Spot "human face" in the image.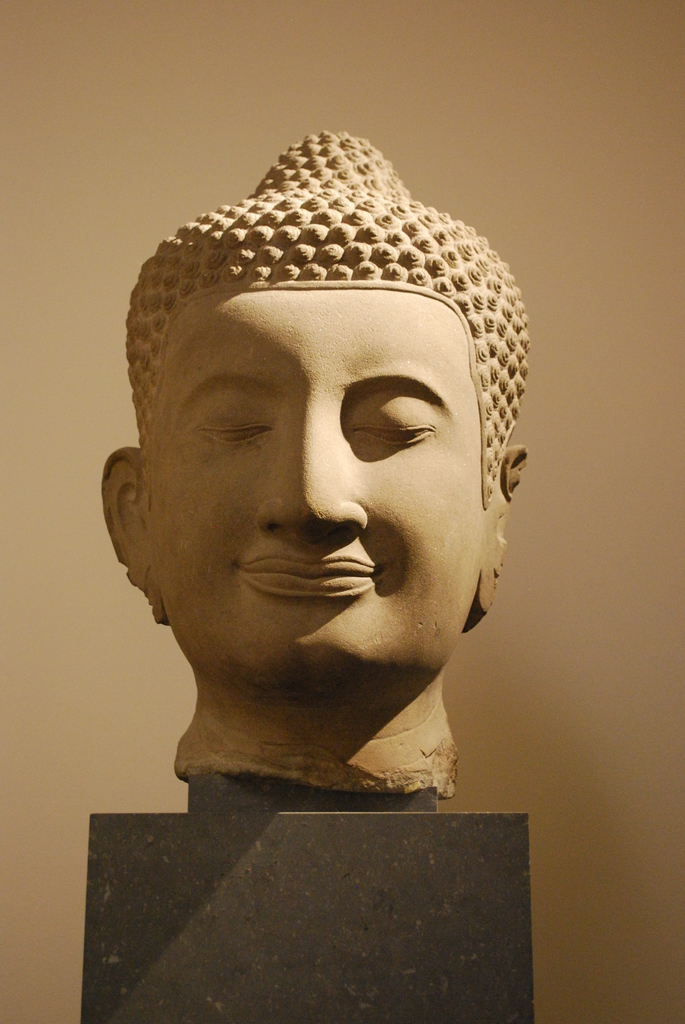
"human face" found at (128,264,485,689).
